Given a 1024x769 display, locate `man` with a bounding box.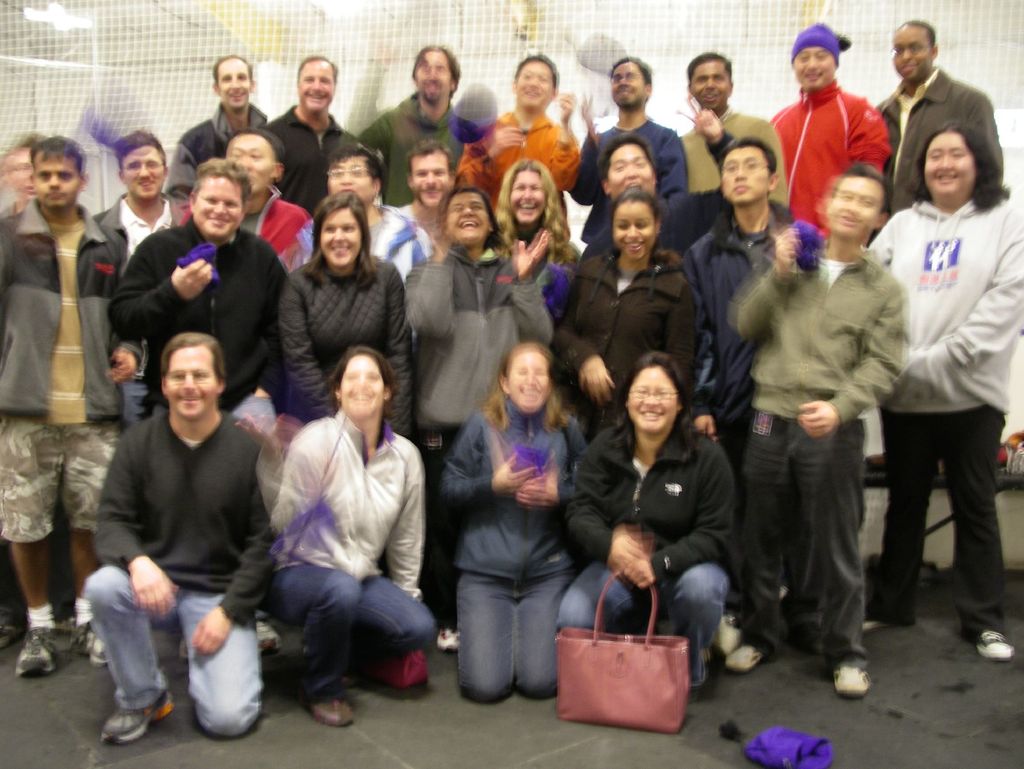
Located: bbox(726, 160, 906, 699).
